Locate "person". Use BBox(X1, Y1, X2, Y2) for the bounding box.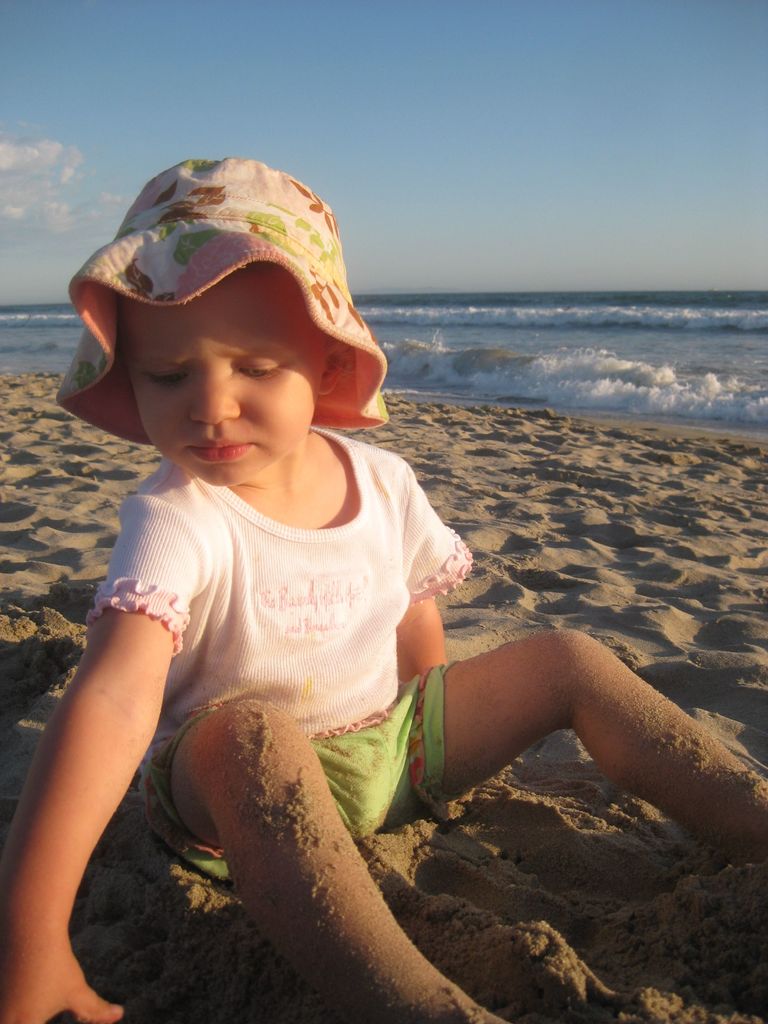
BBox(0, 154, 767, 1021).
